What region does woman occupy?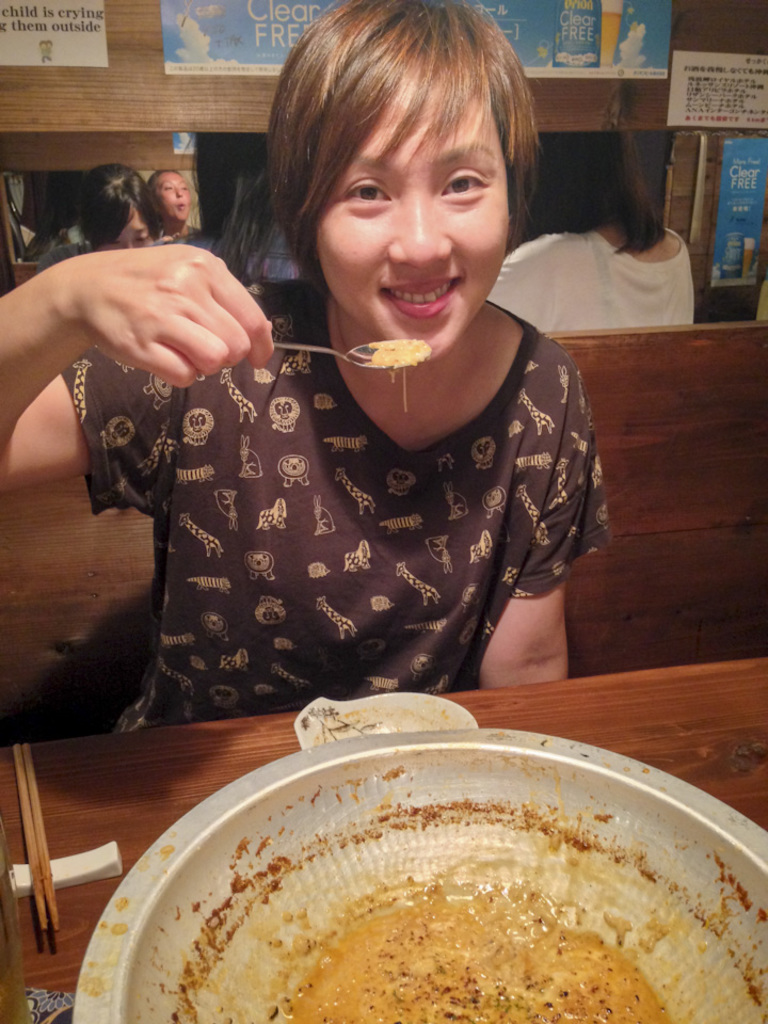
rect(36, 157, 177, 277).
